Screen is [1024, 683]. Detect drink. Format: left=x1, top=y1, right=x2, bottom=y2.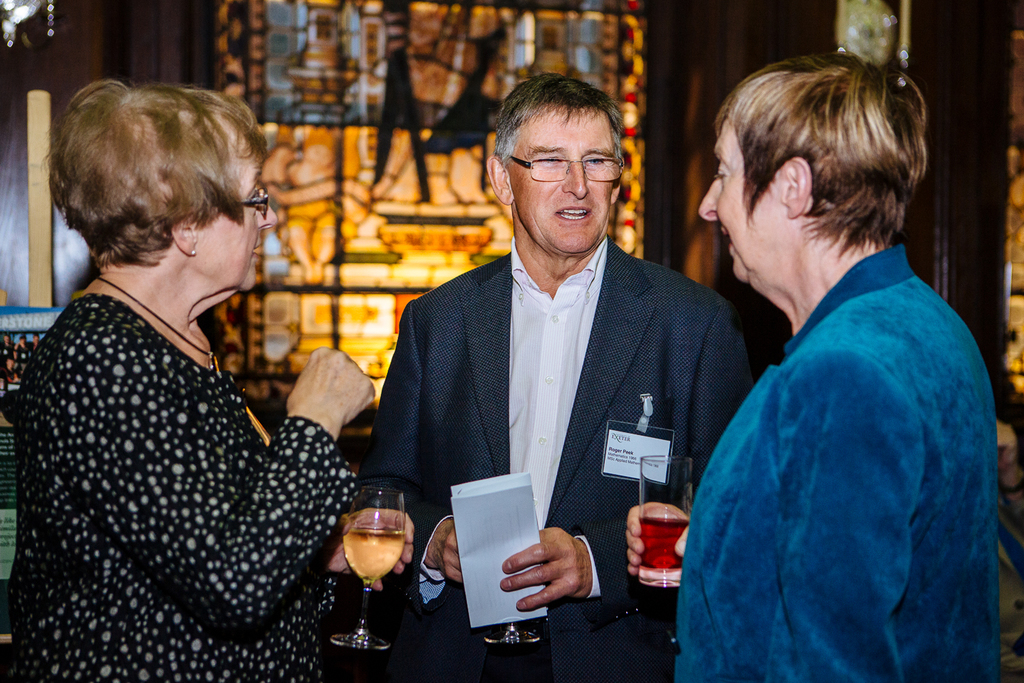
left=341, top=528, right=410, bottom=586.
